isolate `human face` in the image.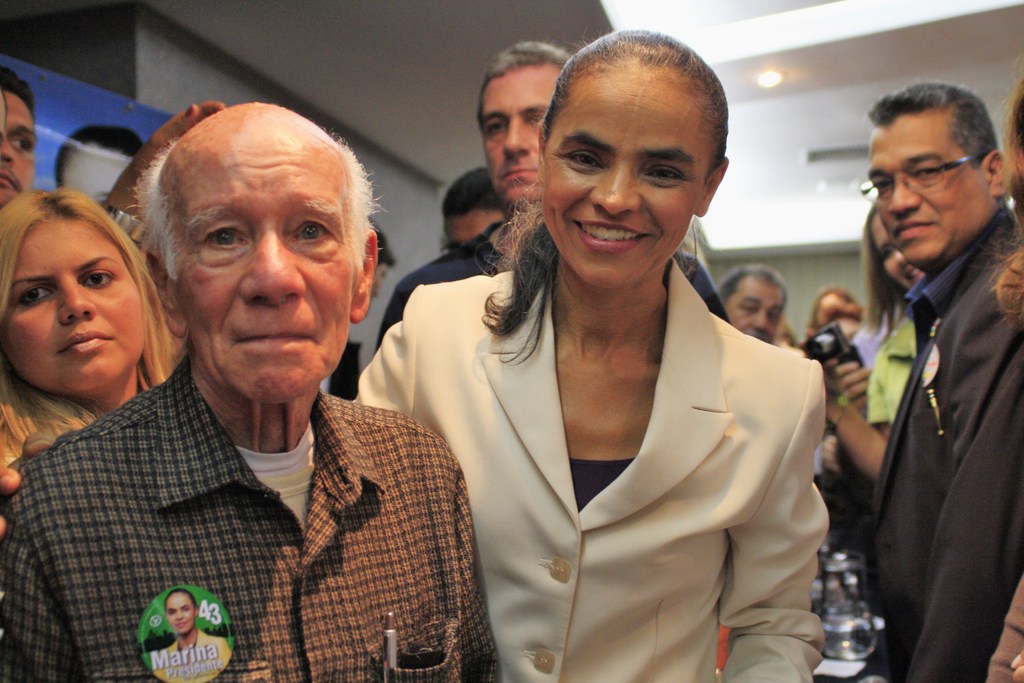
Isolated region: 0, 92, 40, 204.
